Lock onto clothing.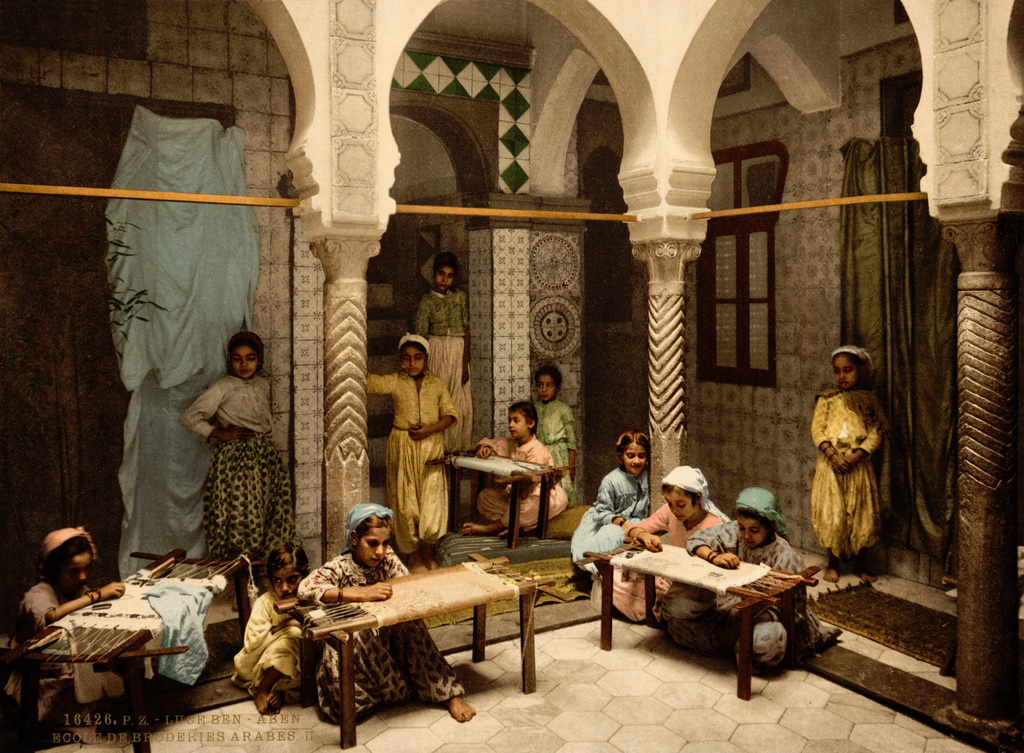
Locked: detection(299, 501, 452, 718).
